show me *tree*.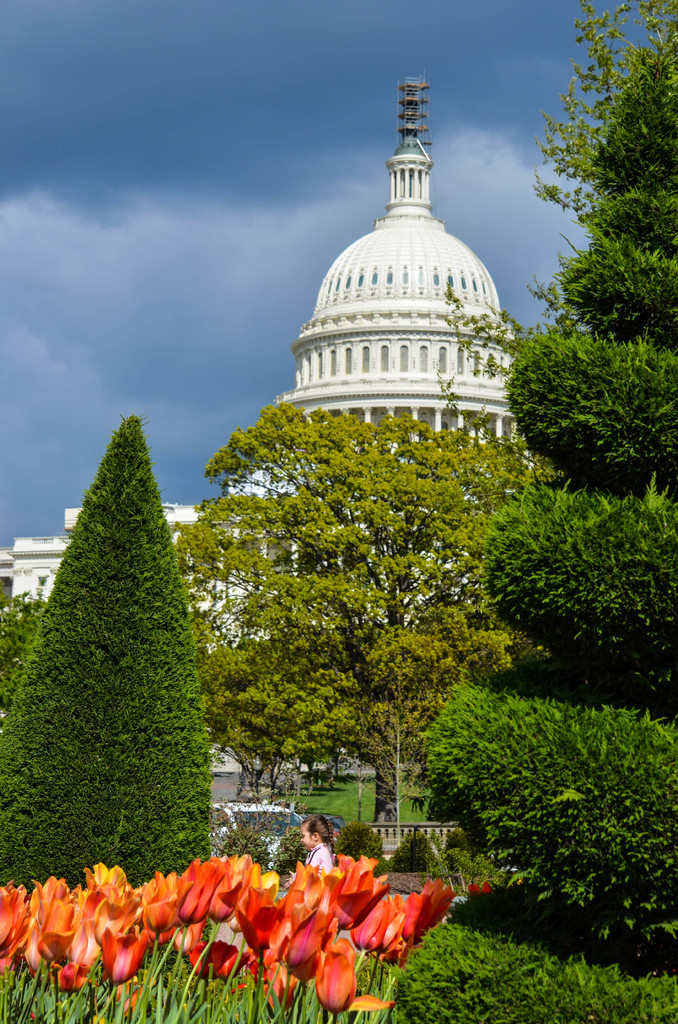
*tree* is here: 173:398:553:834.
